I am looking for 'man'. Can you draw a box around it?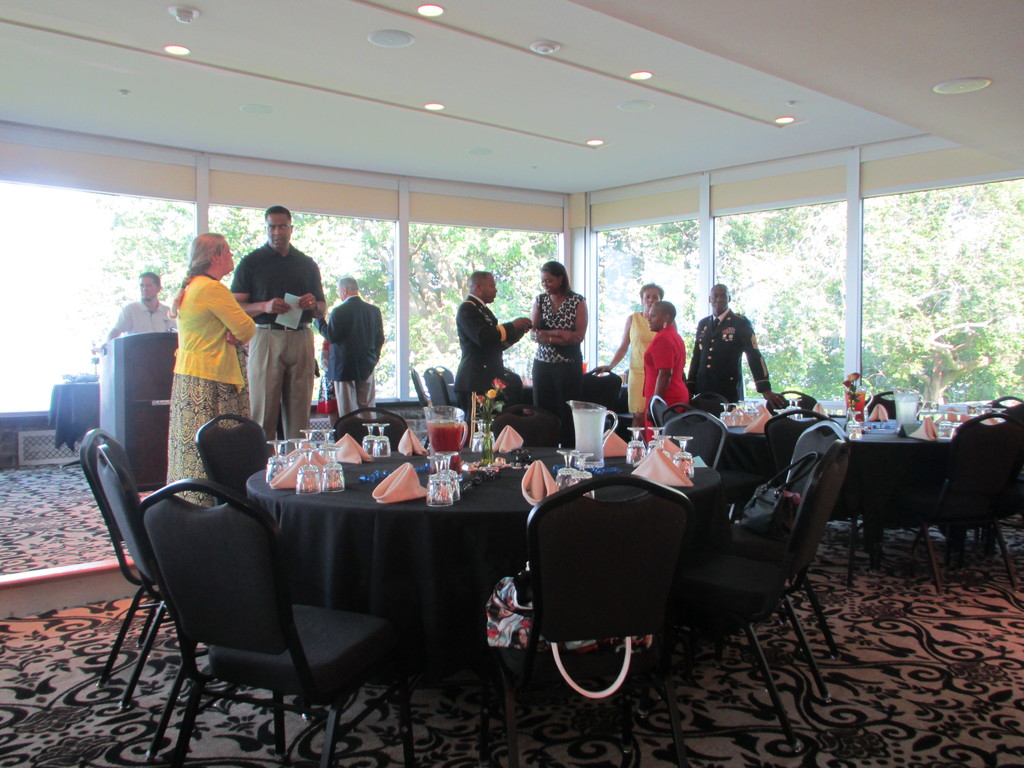
Sure, the bounding box is detection(91, 275, 177, 352).
